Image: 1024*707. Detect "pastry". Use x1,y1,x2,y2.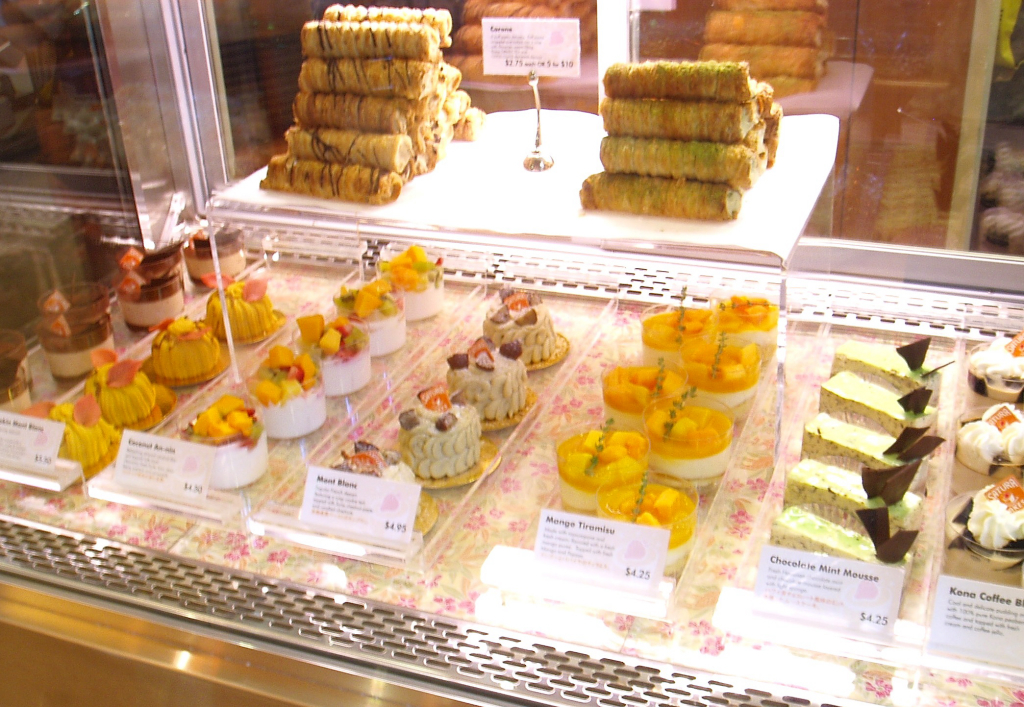
642,390,738,480.
